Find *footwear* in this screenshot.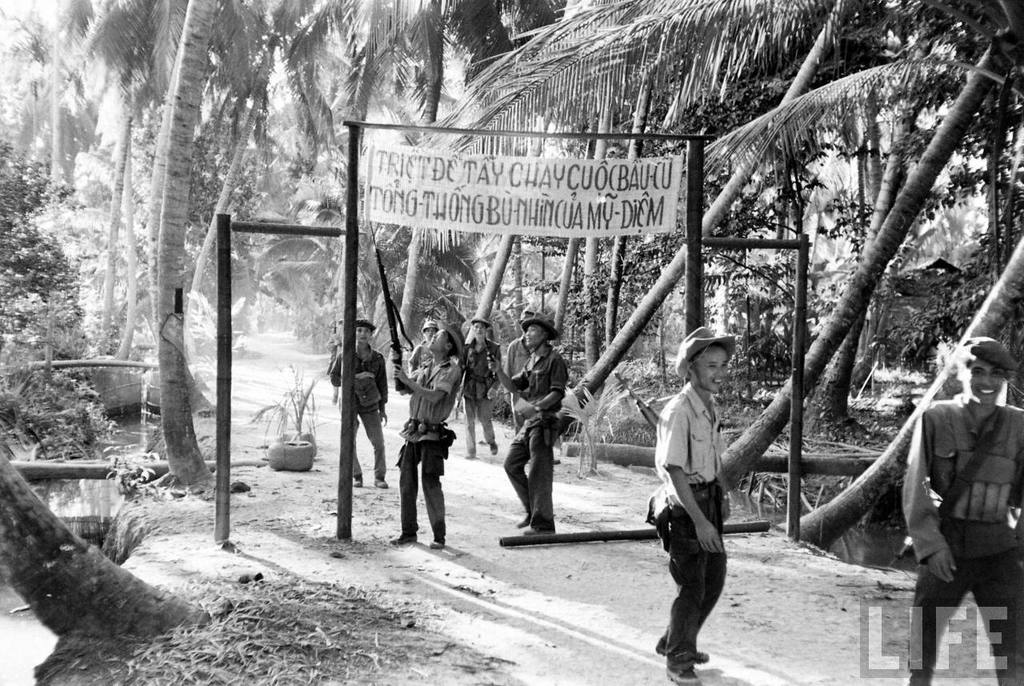
The bounding box for *footwear* is 522,525,553,536.
